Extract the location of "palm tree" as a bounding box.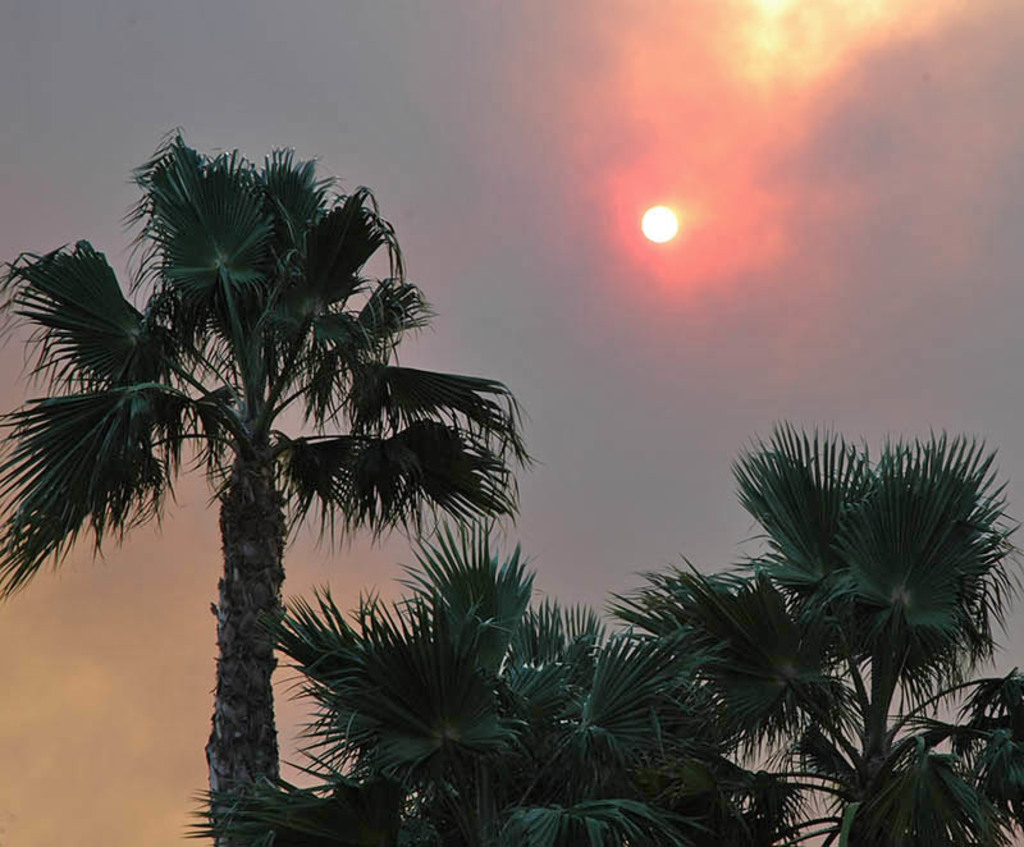
crop(588, 560, 827, 764).
